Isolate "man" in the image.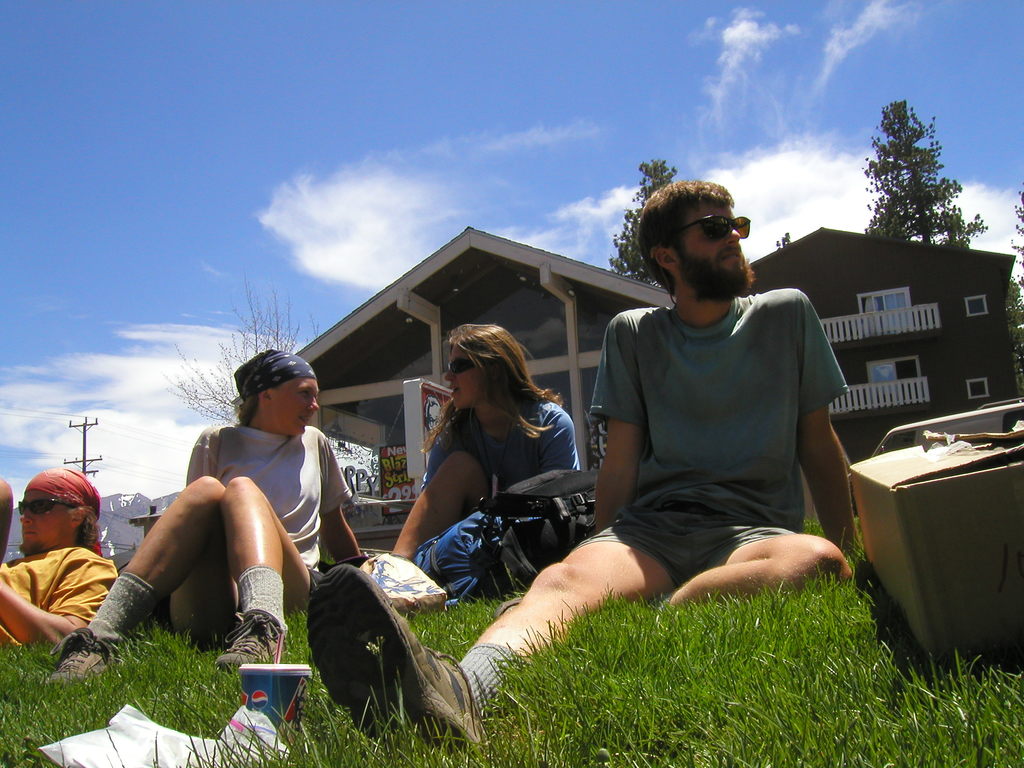
Isolated region: <region>100, 358, 362, 696</region>.
